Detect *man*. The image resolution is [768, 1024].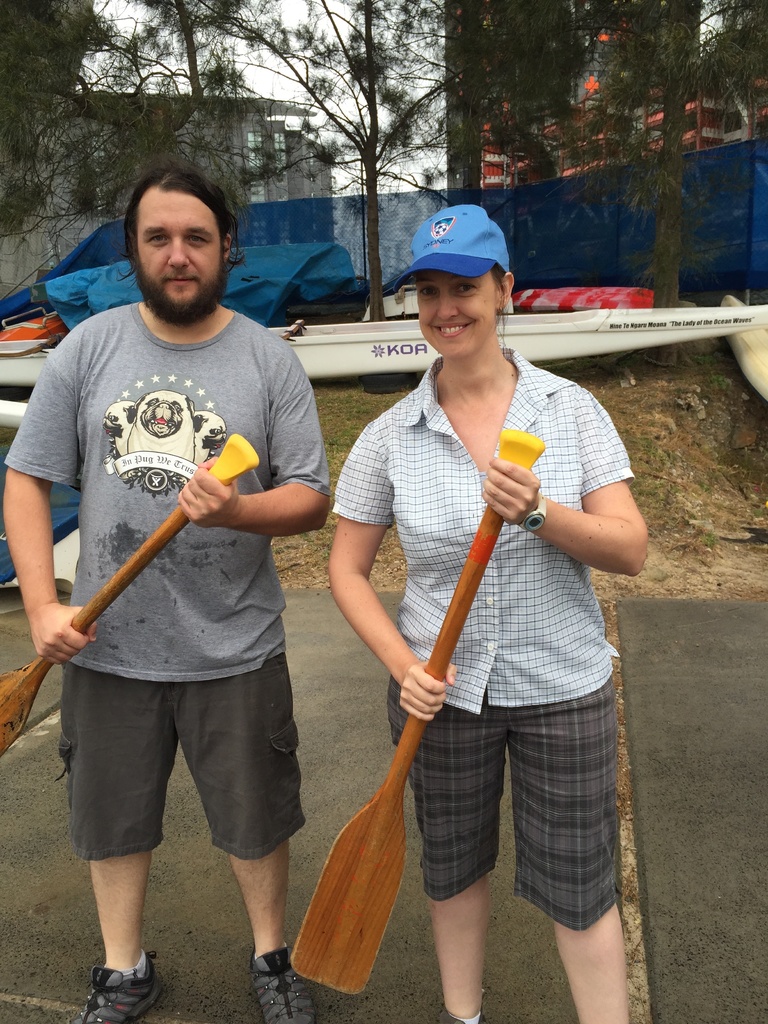
5, 165, 328, 1023.
